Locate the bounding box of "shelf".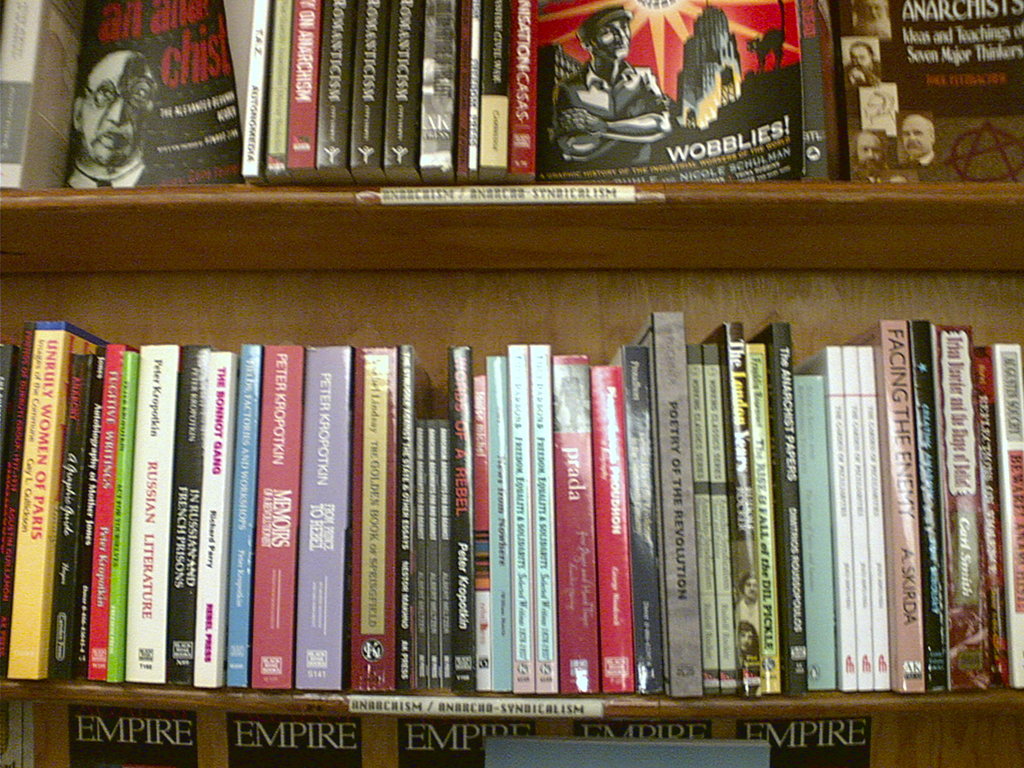
Bounding box: box(8, 173, 1023, 276).
